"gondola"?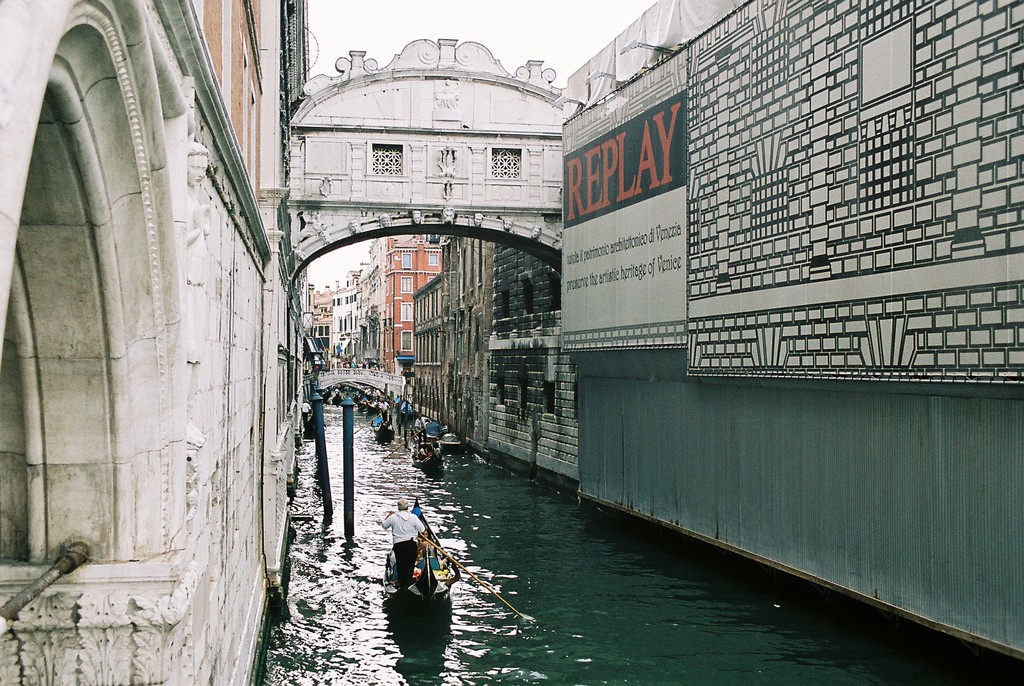
left=383, top=494, right=462, bottom=616
